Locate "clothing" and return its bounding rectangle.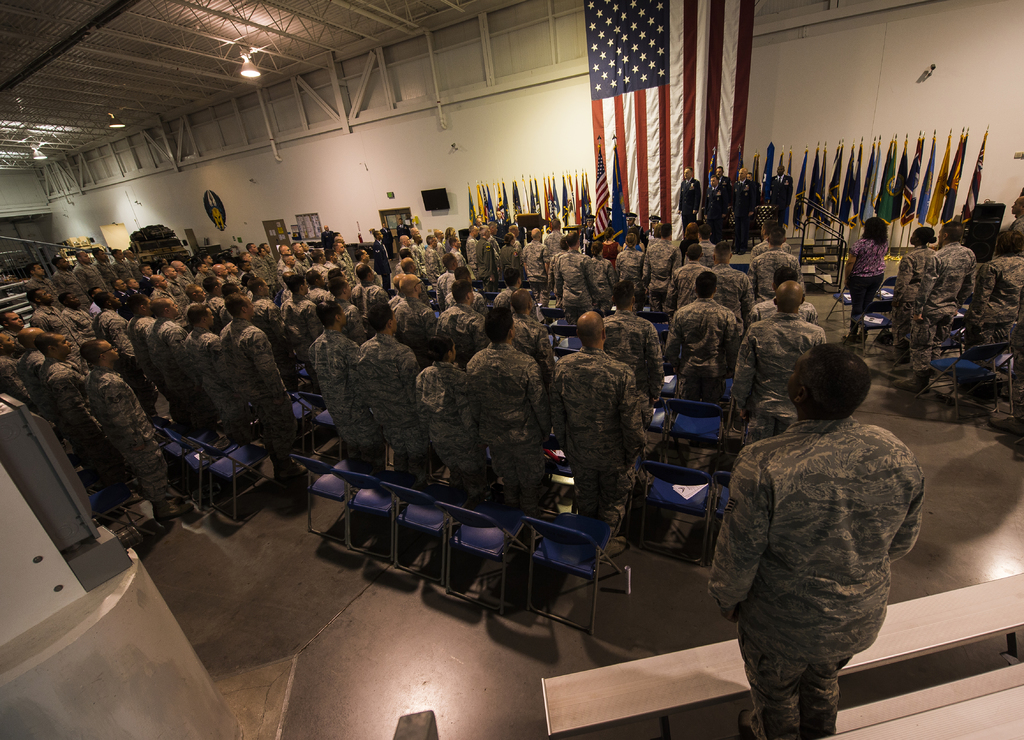
<bbox>26, 305, 299, 472</bbox>.
